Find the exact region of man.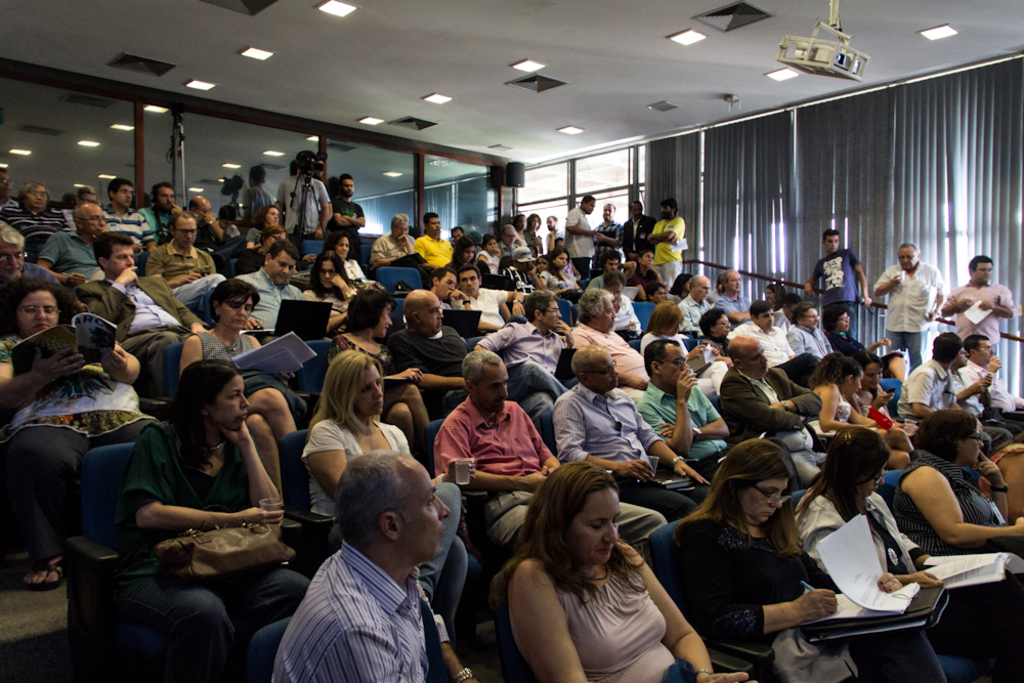
Exact region: bbox(553, 350, 703, 522).
